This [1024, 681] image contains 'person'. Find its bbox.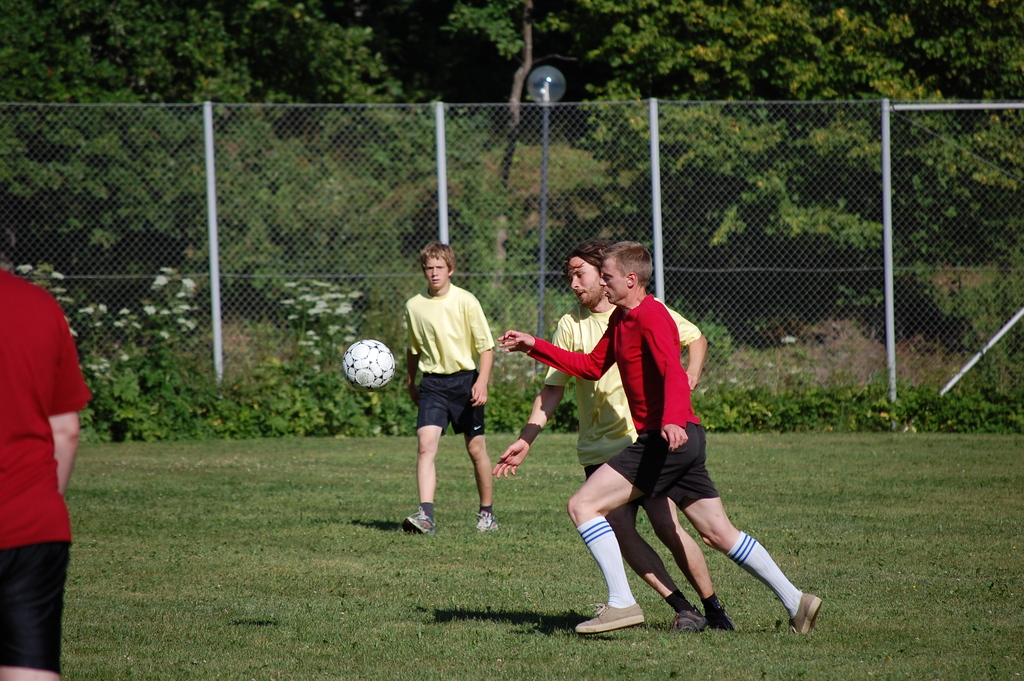
detection(388, 242, 504, 537).
